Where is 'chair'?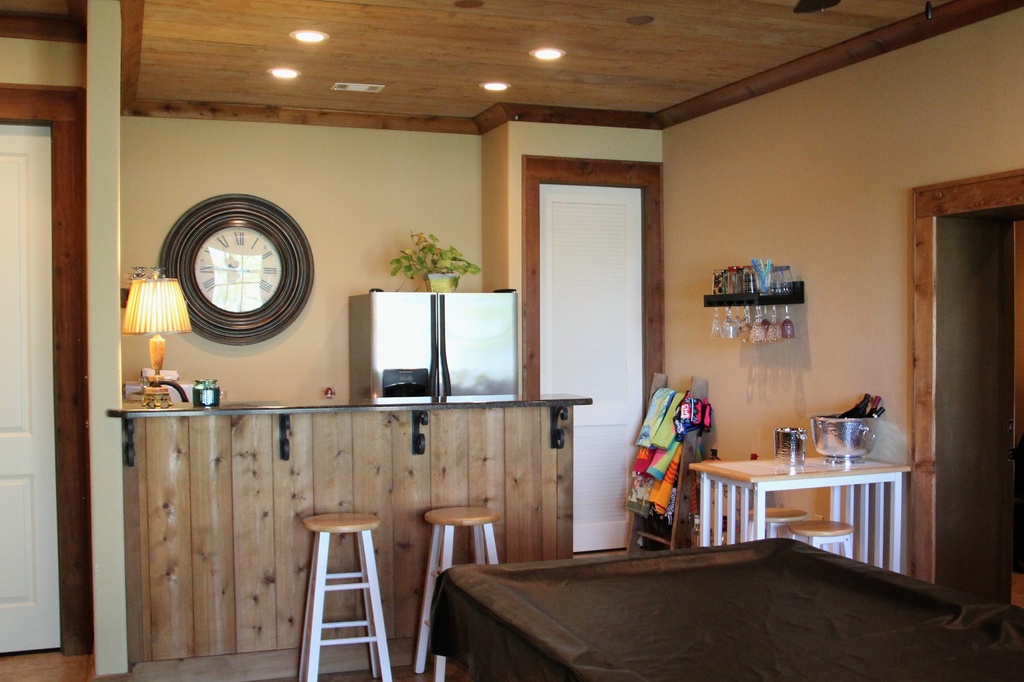
417, 505, 515, 670.
